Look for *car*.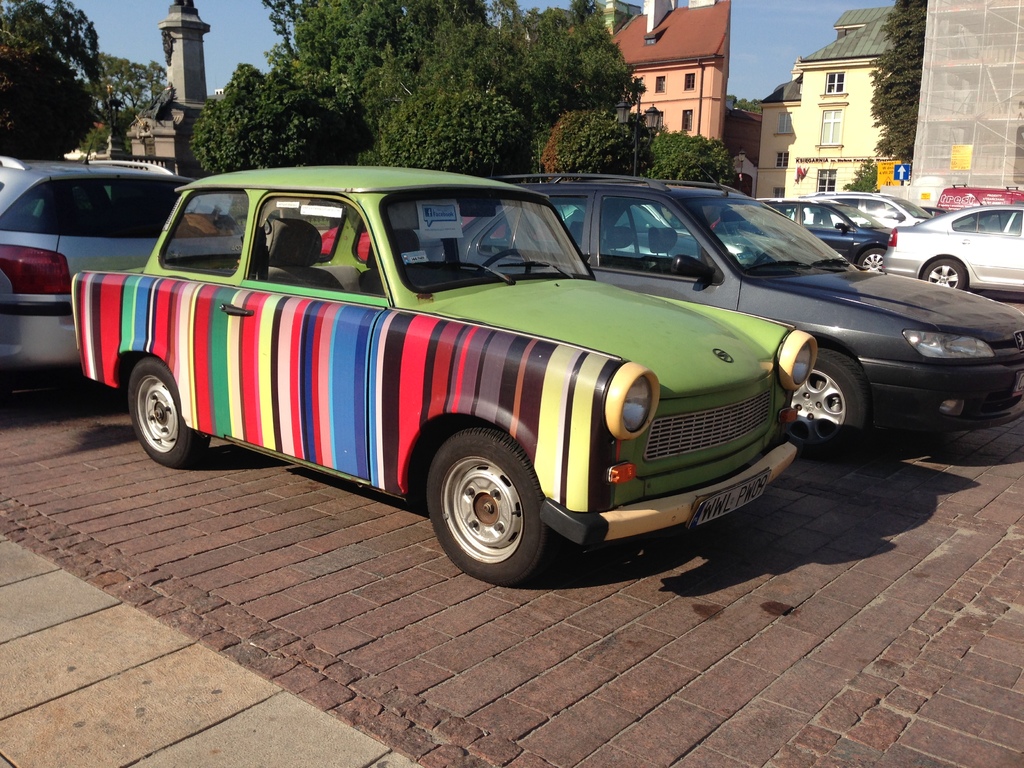
Found: {"left": 463, "top": 175, "right": 1023, "bottom": 468}.
